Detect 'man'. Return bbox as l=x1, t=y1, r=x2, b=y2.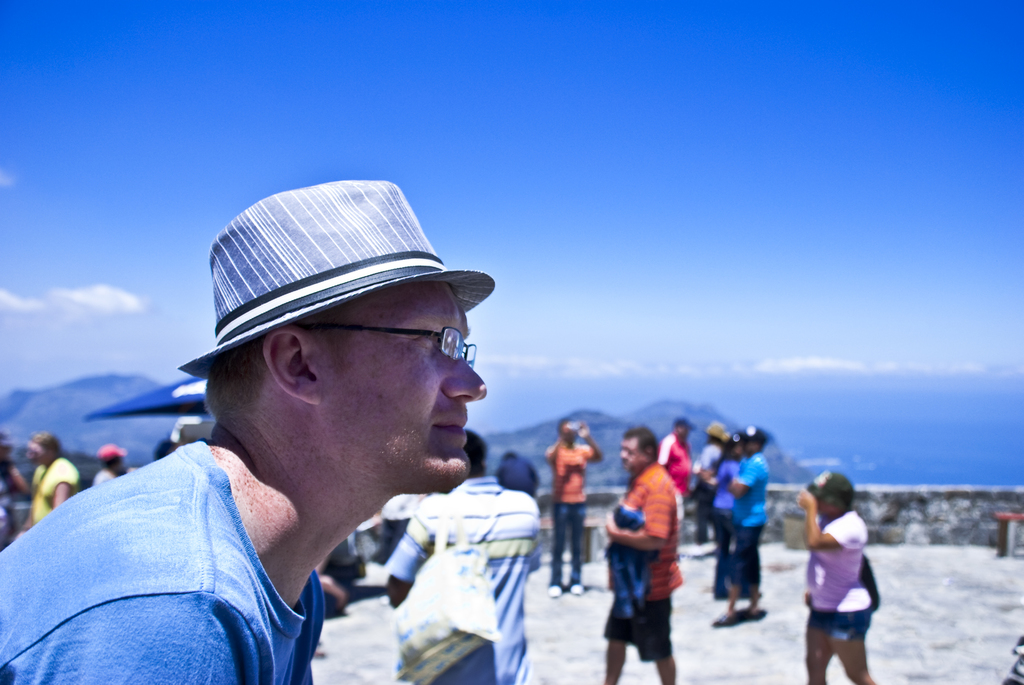
l=541, t=418, r=605, b=590.
